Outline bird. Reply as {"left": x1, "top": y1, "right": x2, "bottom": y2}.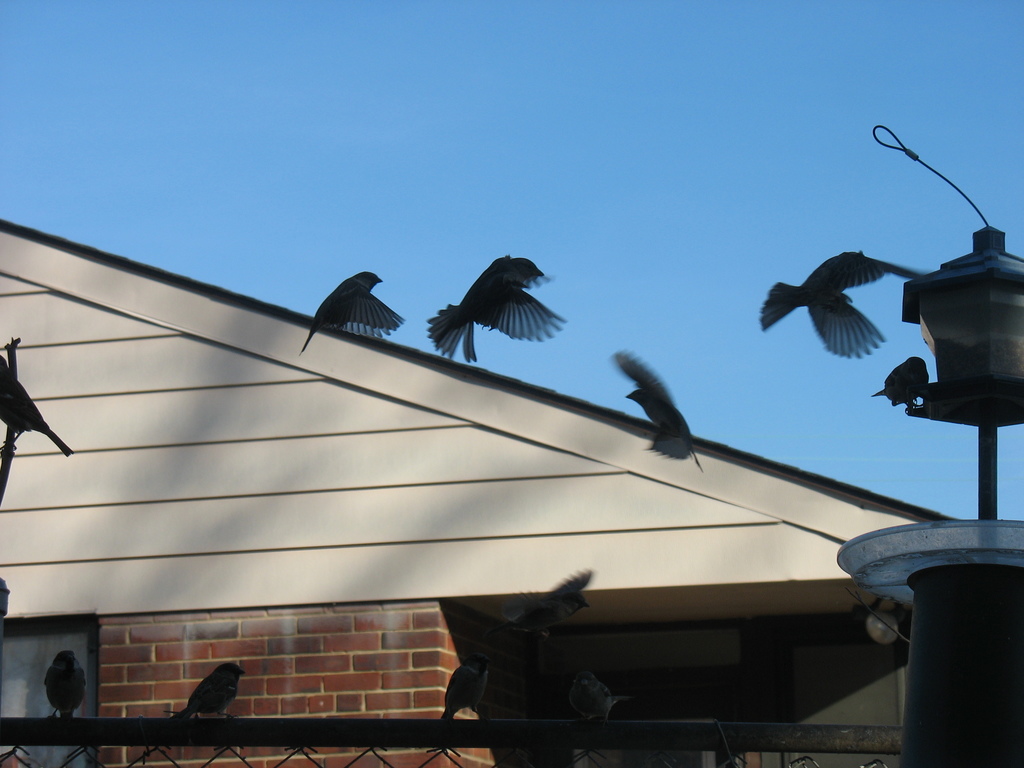
{"left": 426, "top": 252, "right": 572, "bottom": 357}.
